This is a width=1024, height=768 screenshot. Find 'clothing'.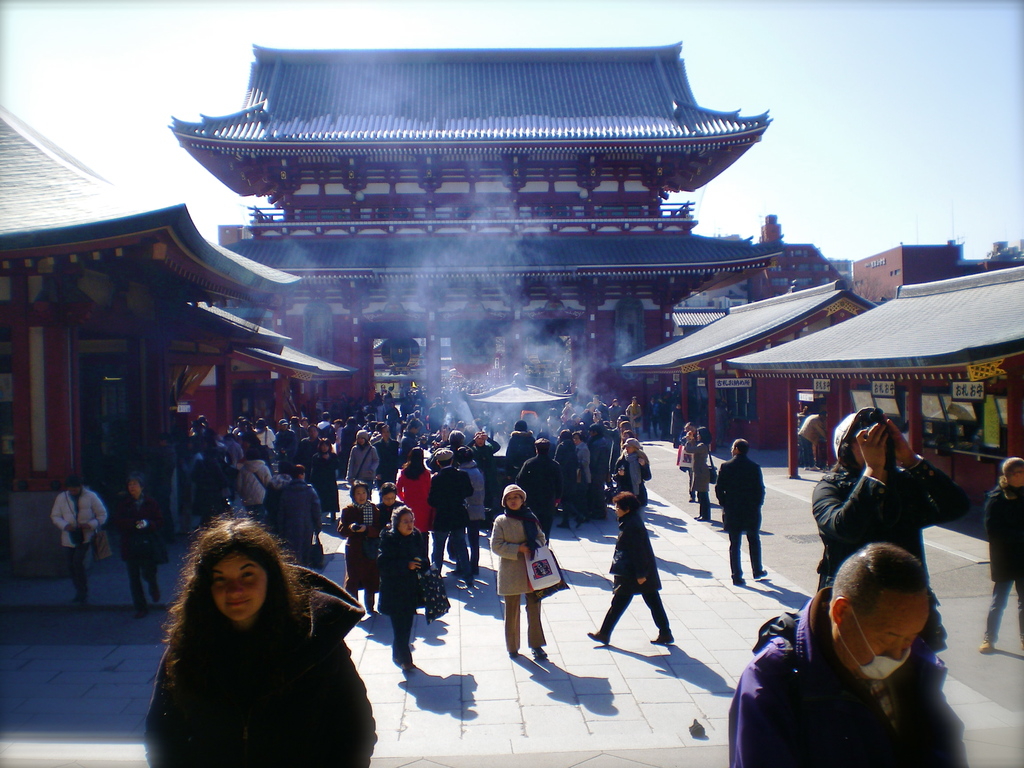
Bounding box: 596 513 675 637.
